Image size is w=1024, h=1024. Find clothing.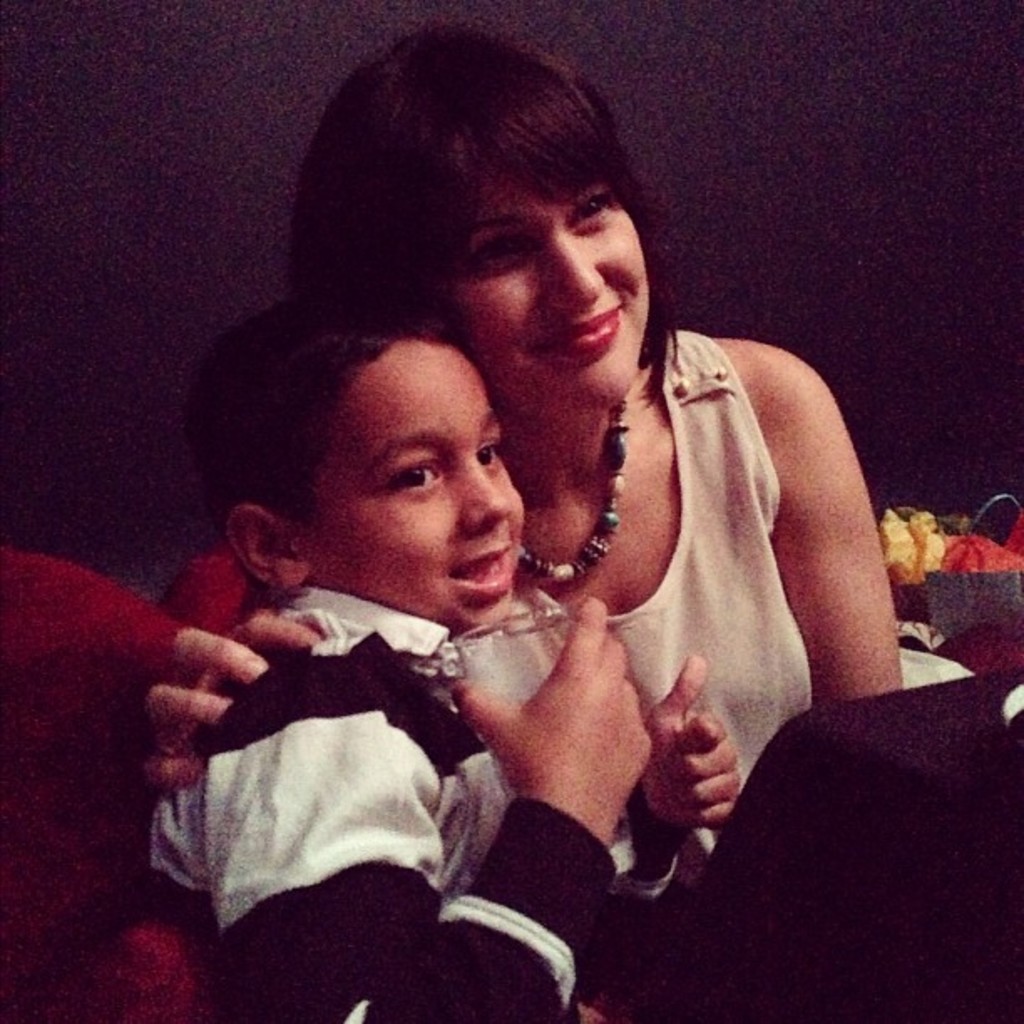
(110,497,616,992).
